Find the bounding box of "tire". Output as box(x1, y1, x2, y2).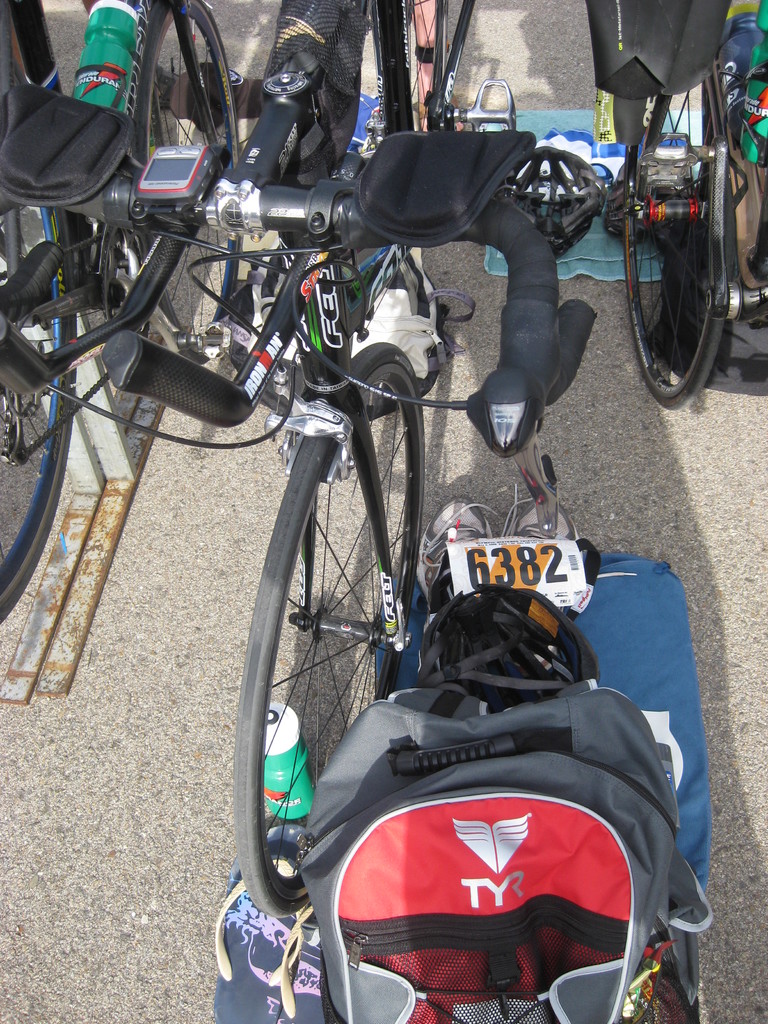
box(0, 82, 79, 624).
